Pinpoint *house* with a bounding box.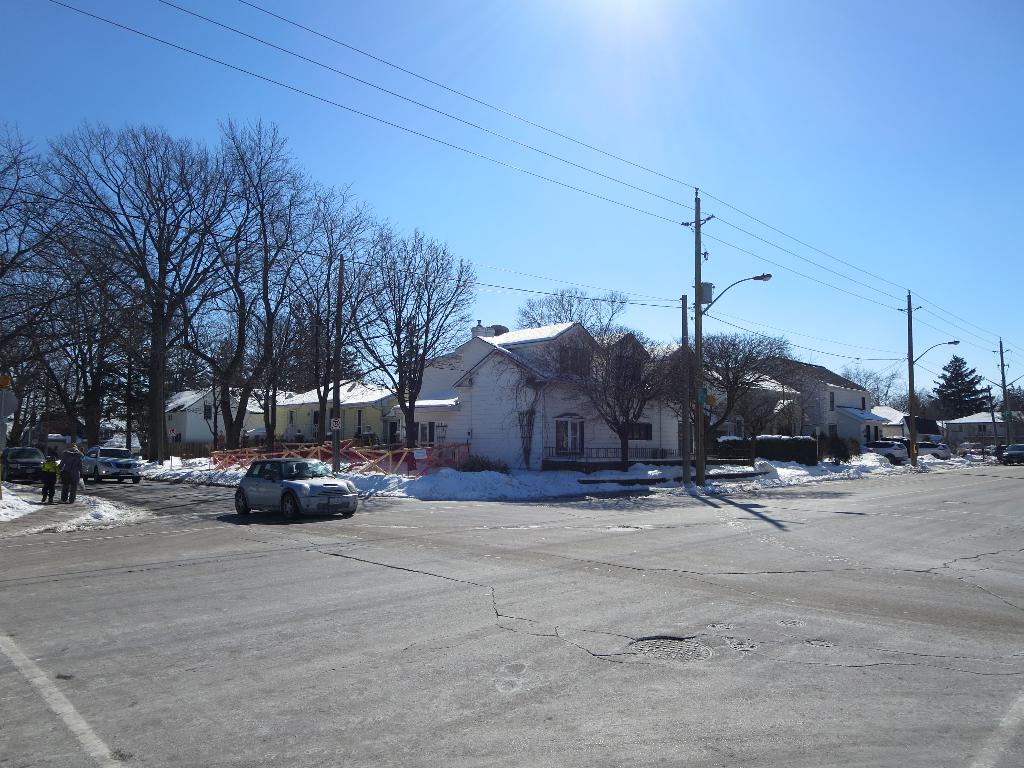
x1=687 y1=358 x2=804 y2=461.
